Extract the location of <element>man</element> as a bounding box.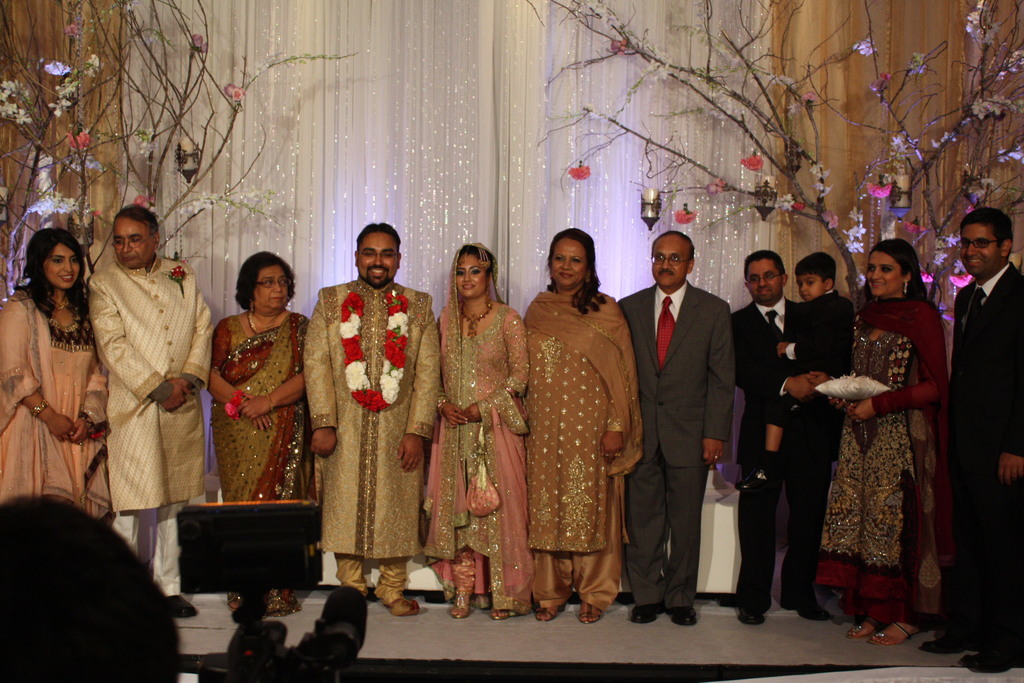
<bbox>86, 199, 215, 621</bbox>.
